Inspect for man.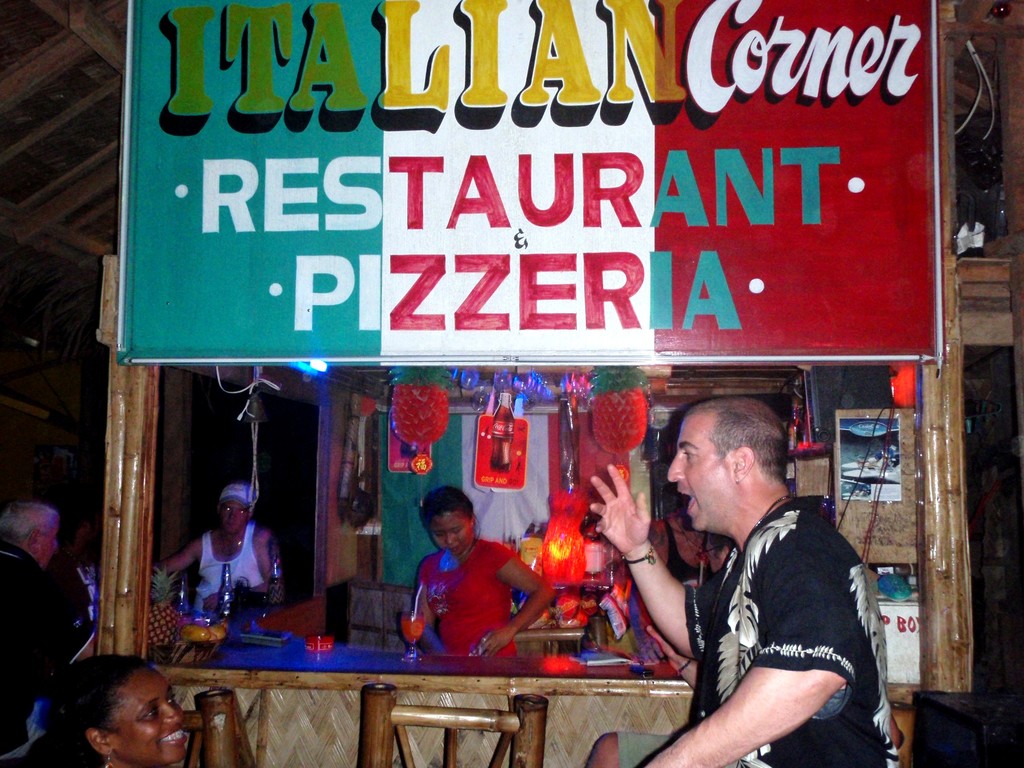
Inspection: [left=575, top=396, right=913, bottom=767].
